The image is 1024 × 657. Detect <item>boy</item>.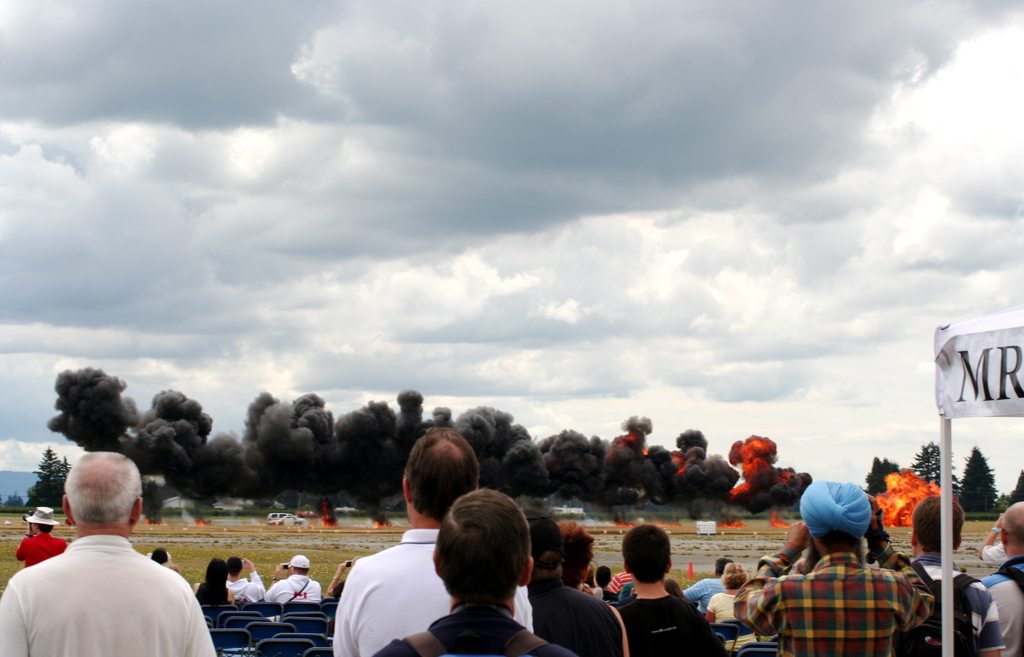
Detection: box(604, 530, 716, 650).
